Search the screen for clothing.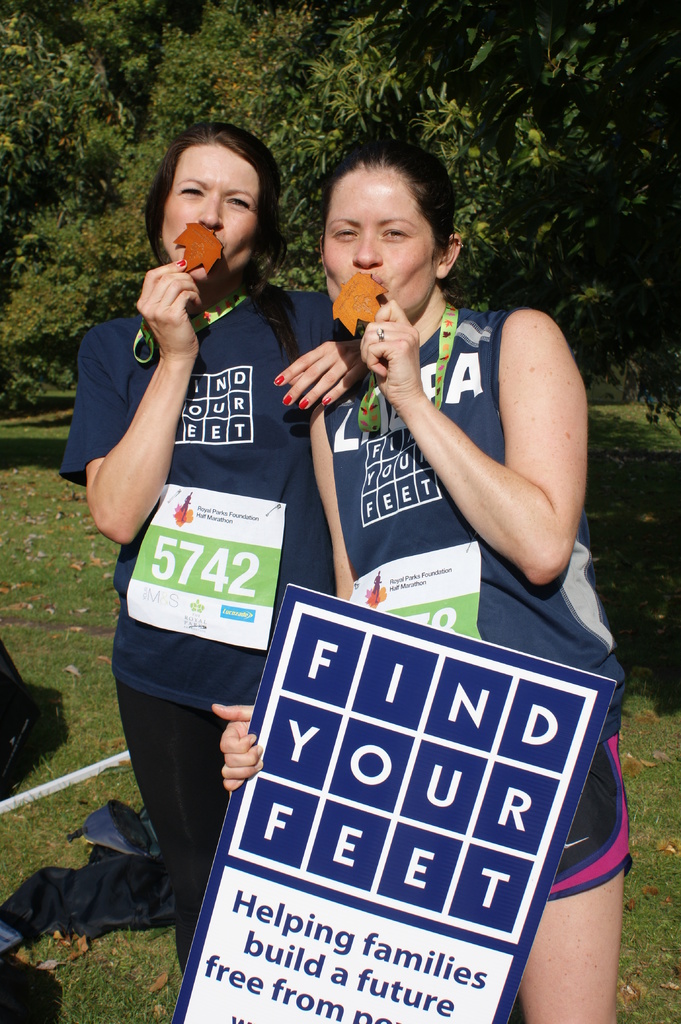
Found at x1=58 y1=287 x2=355 y2=976.
